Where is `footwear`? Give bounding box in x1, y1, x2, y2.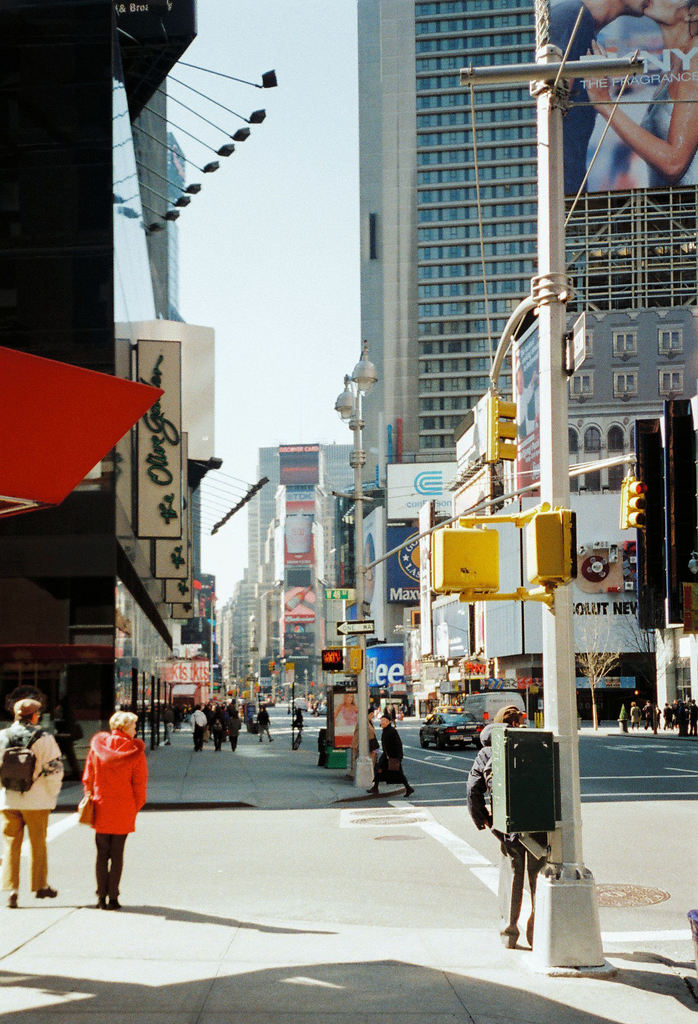
35, 881, 60, 899.
